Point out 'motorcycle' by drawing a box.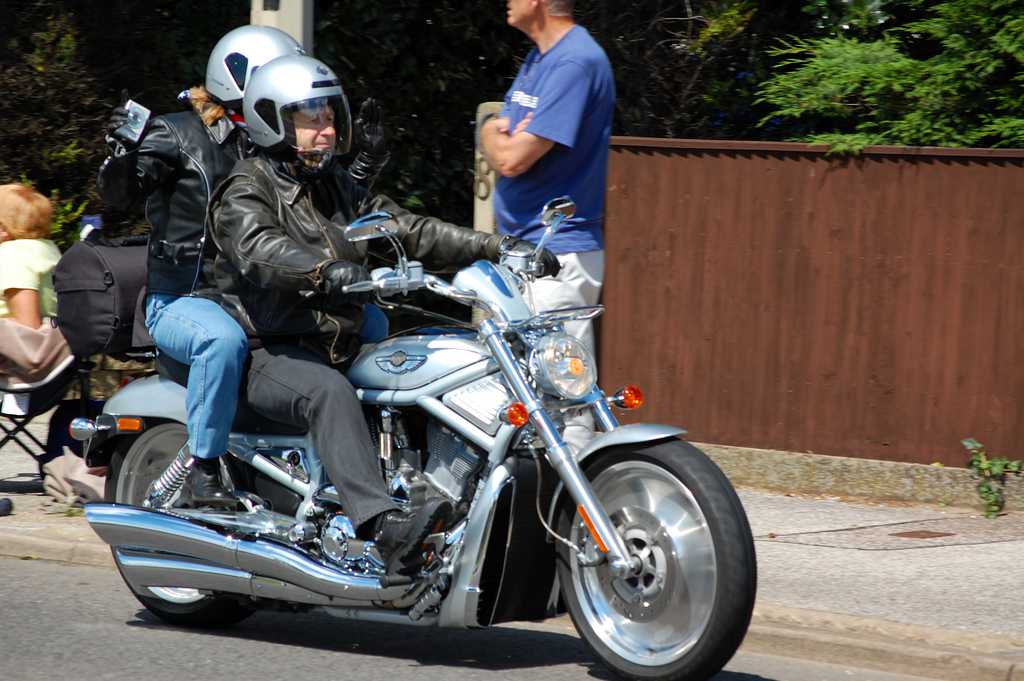
<bbox>68, 183, 760, 671</bbox>.
